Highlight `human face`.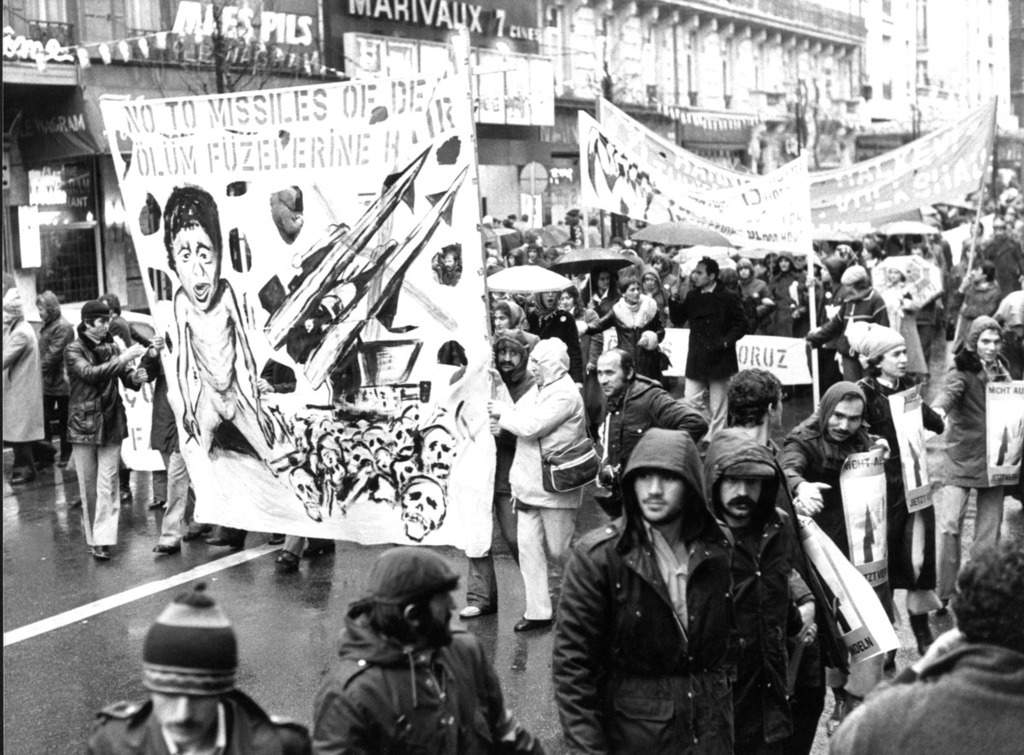
Highlighted region: 152/695/218/741.
